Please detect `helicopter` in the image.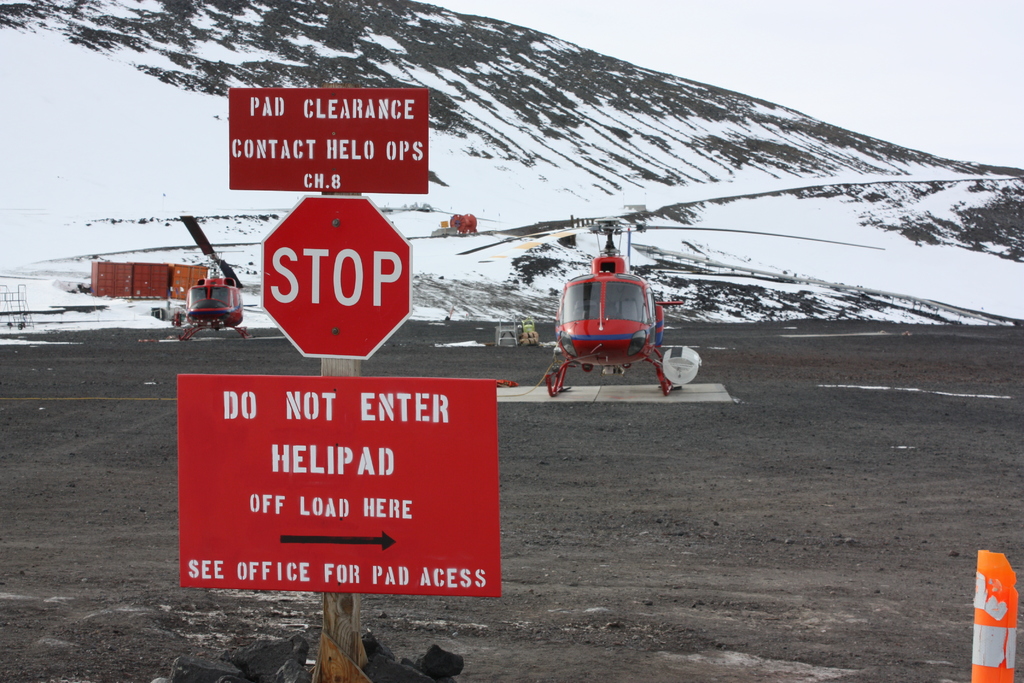
(x1=180, y1=215, x2=252, y2=341).
